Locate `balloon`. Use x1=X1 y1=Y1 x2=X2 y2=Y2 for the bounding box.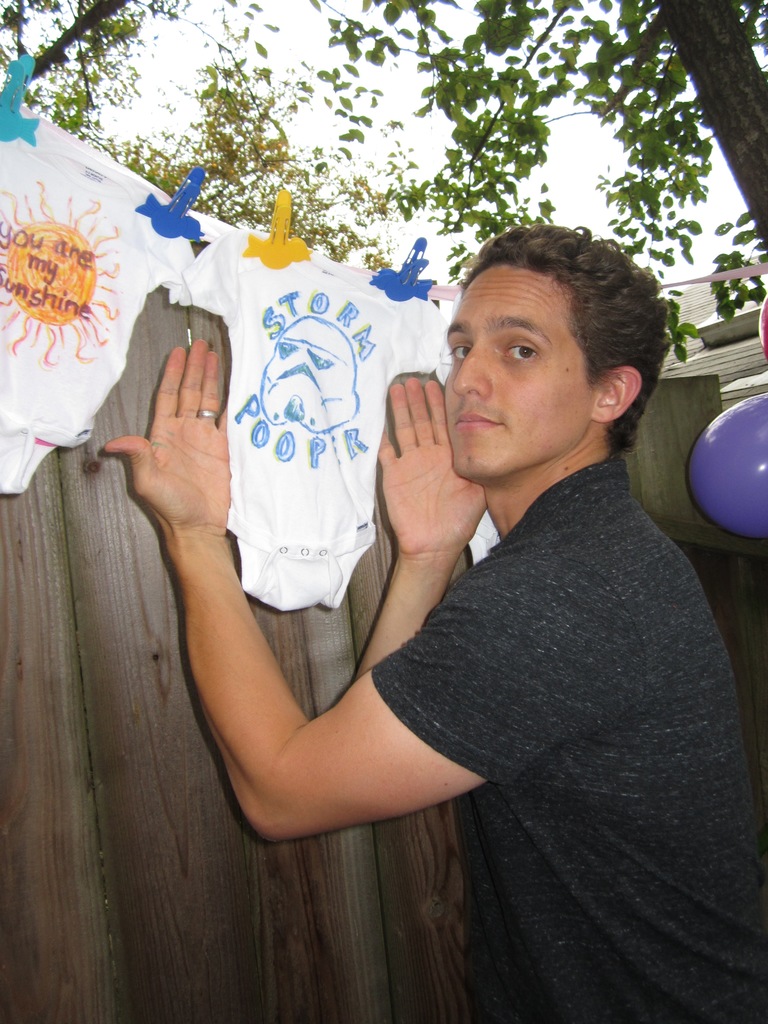
x1=758 y1=292 x2=767 y2=366.
